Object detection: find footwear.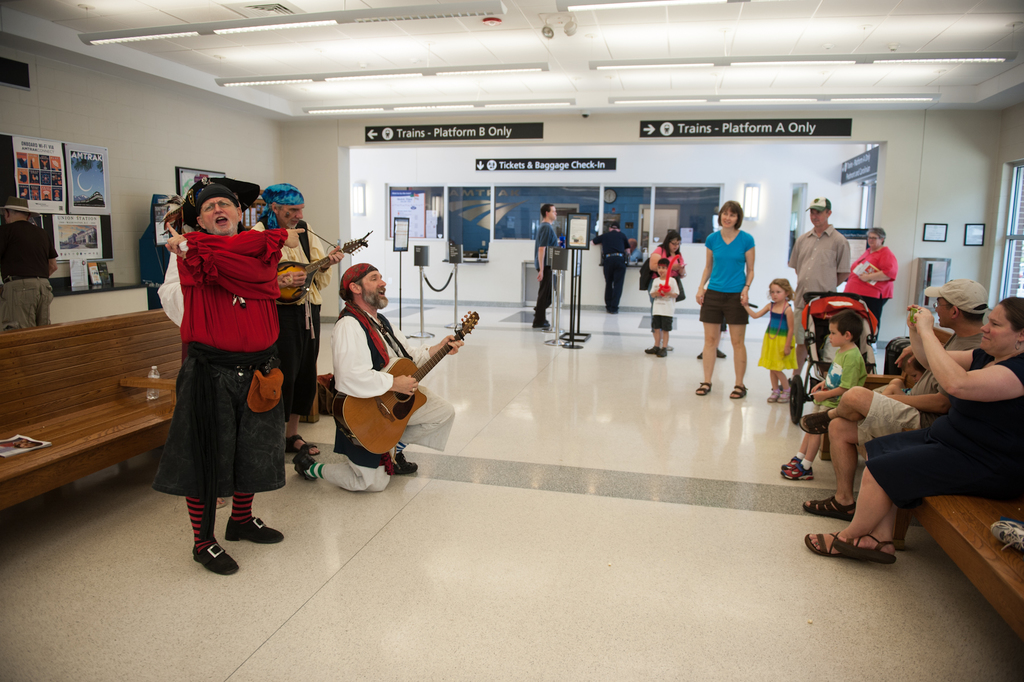
l=832, t=529, r=897, b=565.
